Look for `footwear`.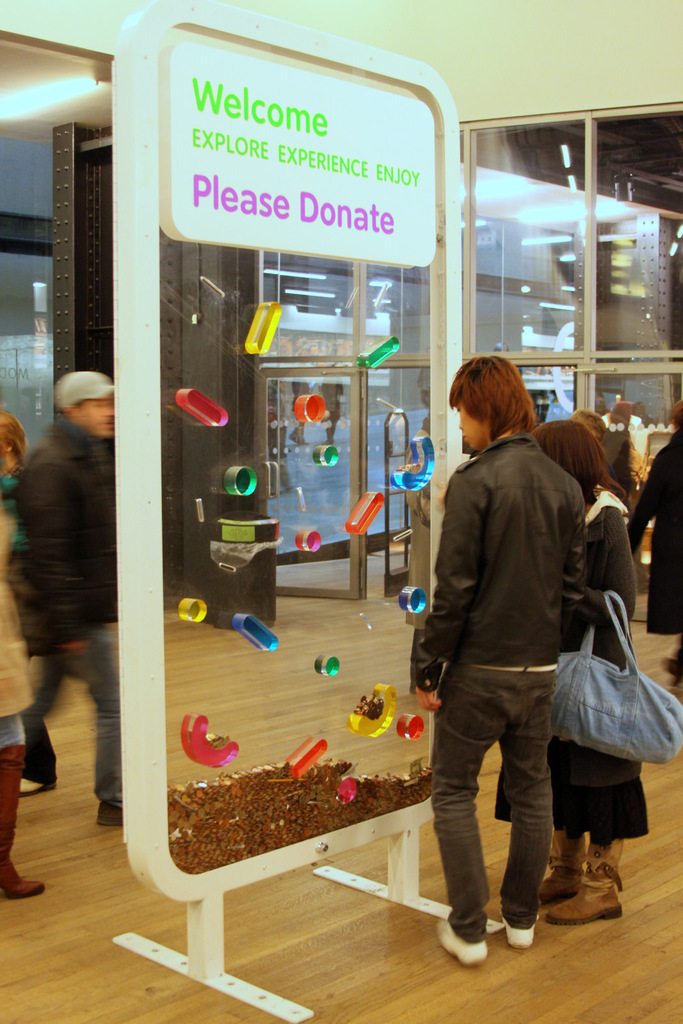
Found: (433,915,490,967).
